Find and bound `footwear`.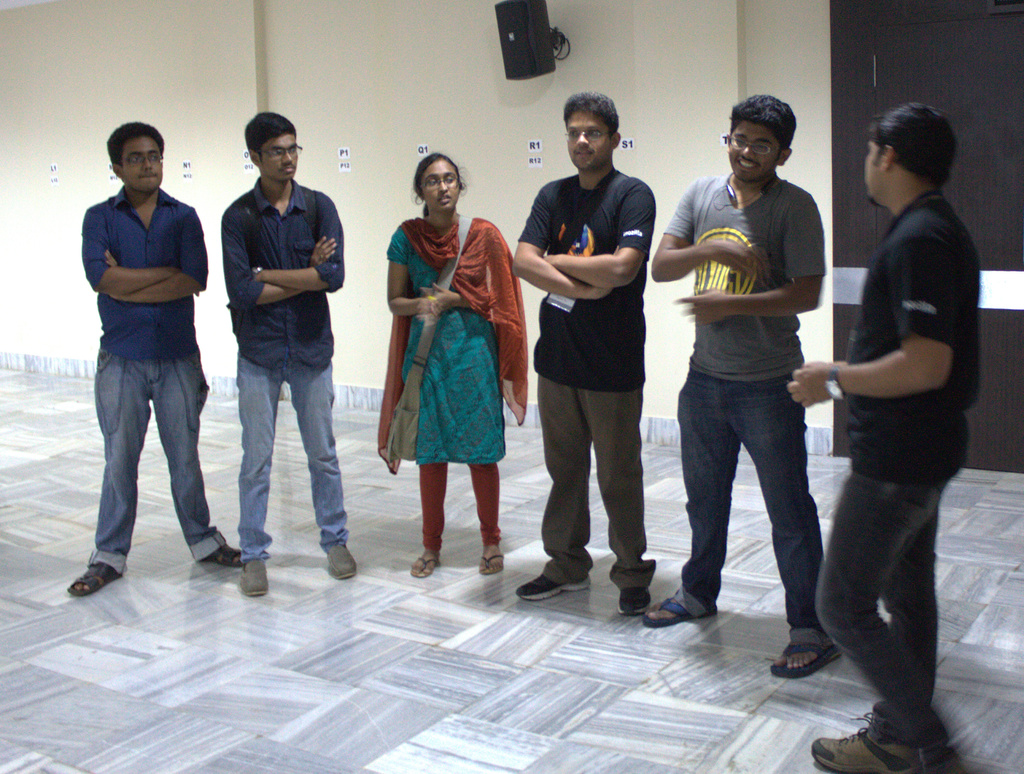
Bound: 330/541/355/579.
